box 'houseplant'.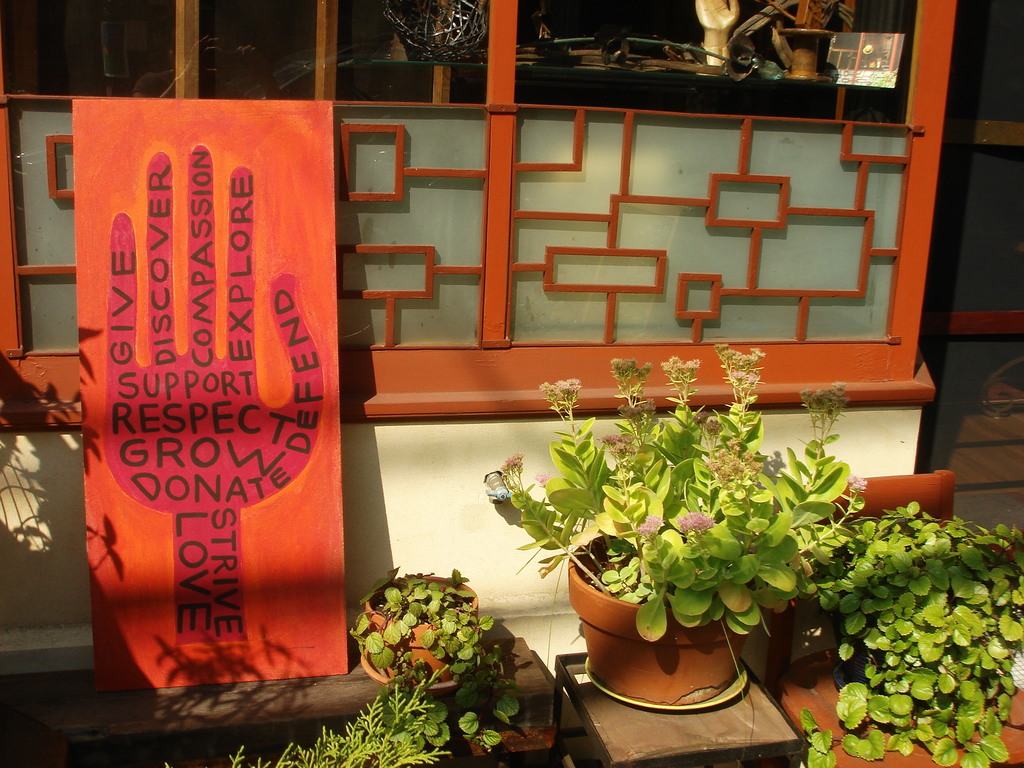
detection(349, 560, 492, 692).
